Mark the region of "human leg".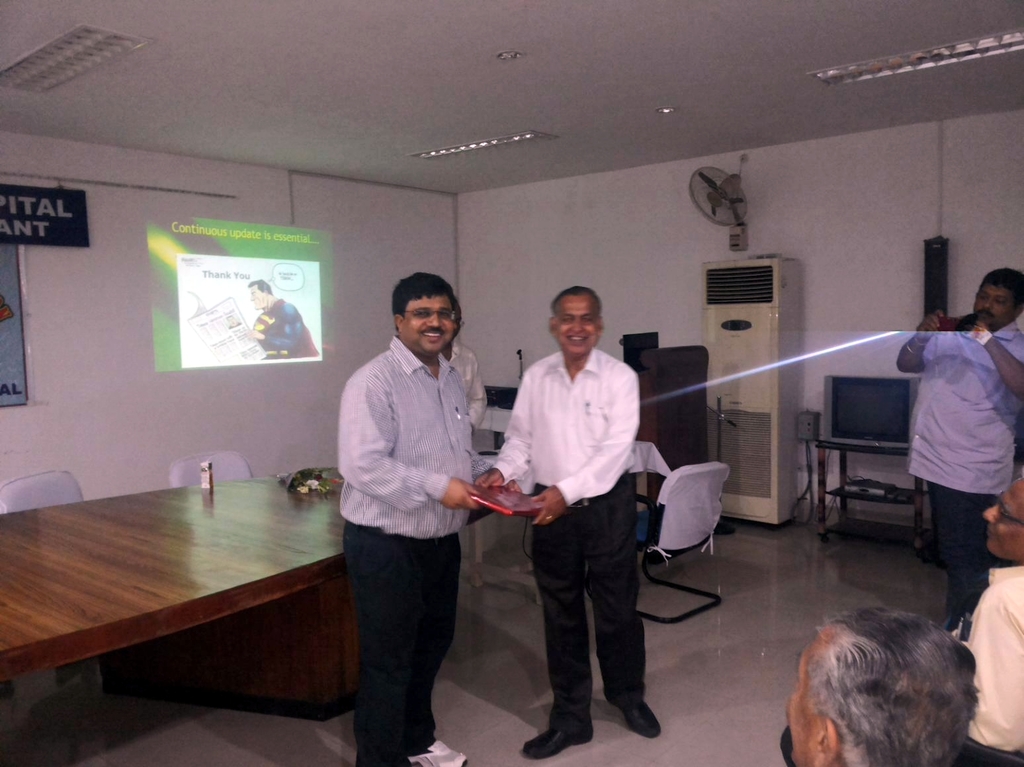
Region: 516:481:595:760.
